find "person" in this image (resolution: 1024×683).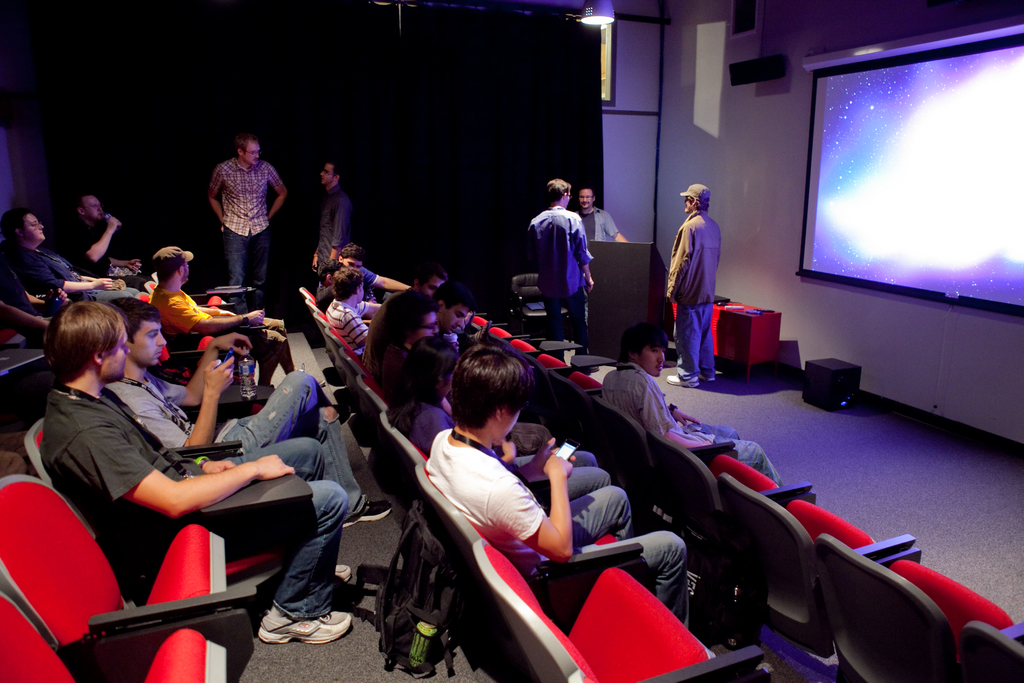
box(314, 258, 335, 322).
